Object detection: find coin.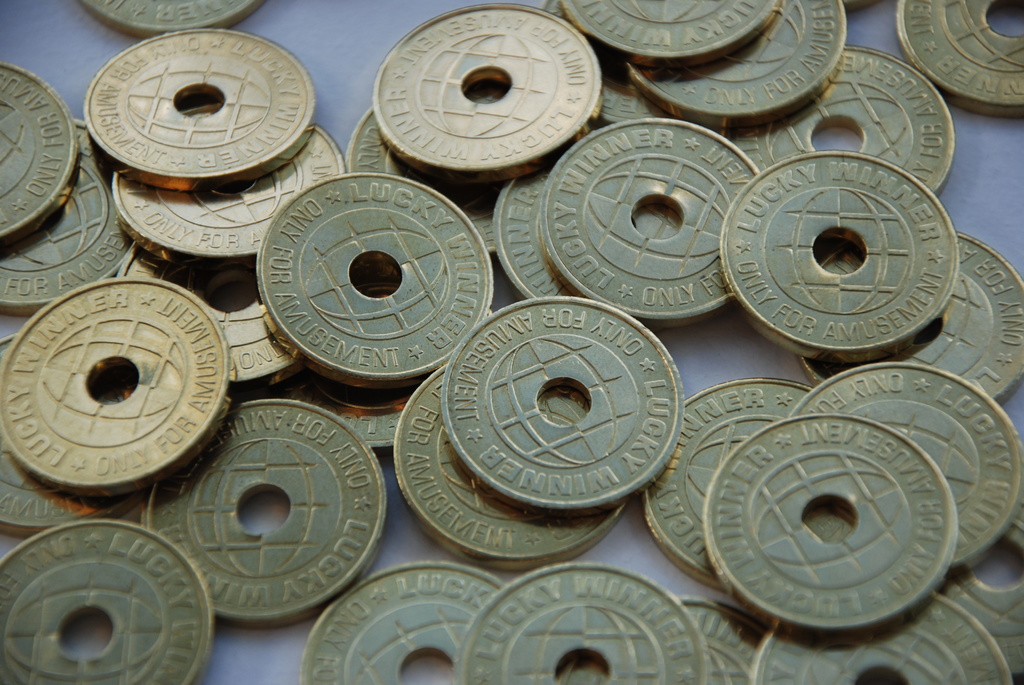
(294, 558, 506, 684).
